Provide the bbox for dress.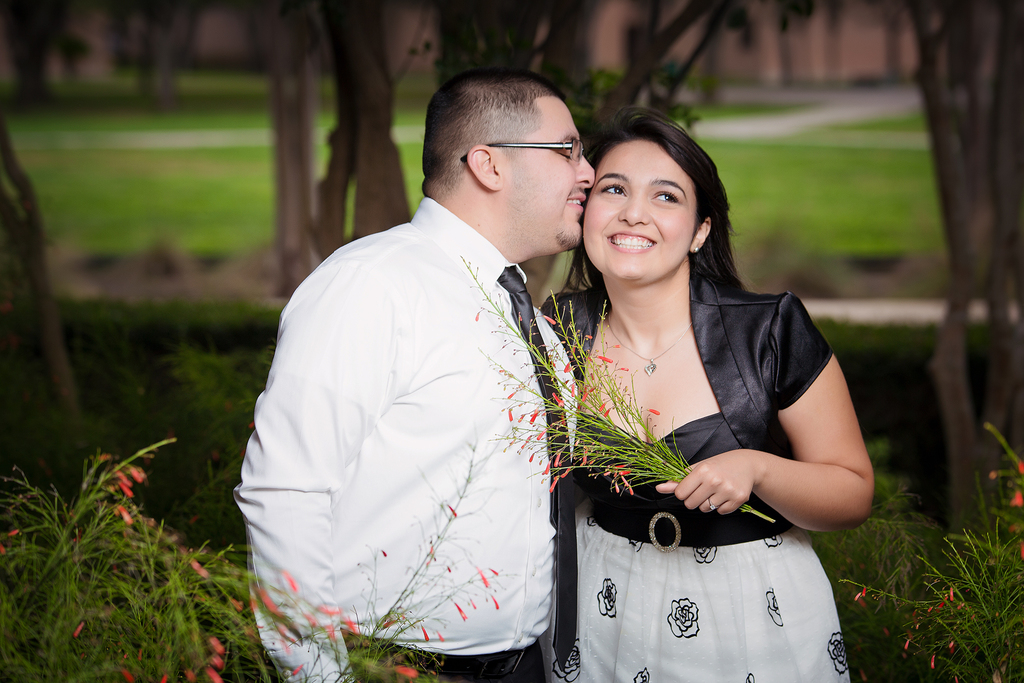
box(534, 413, 847, 682).
